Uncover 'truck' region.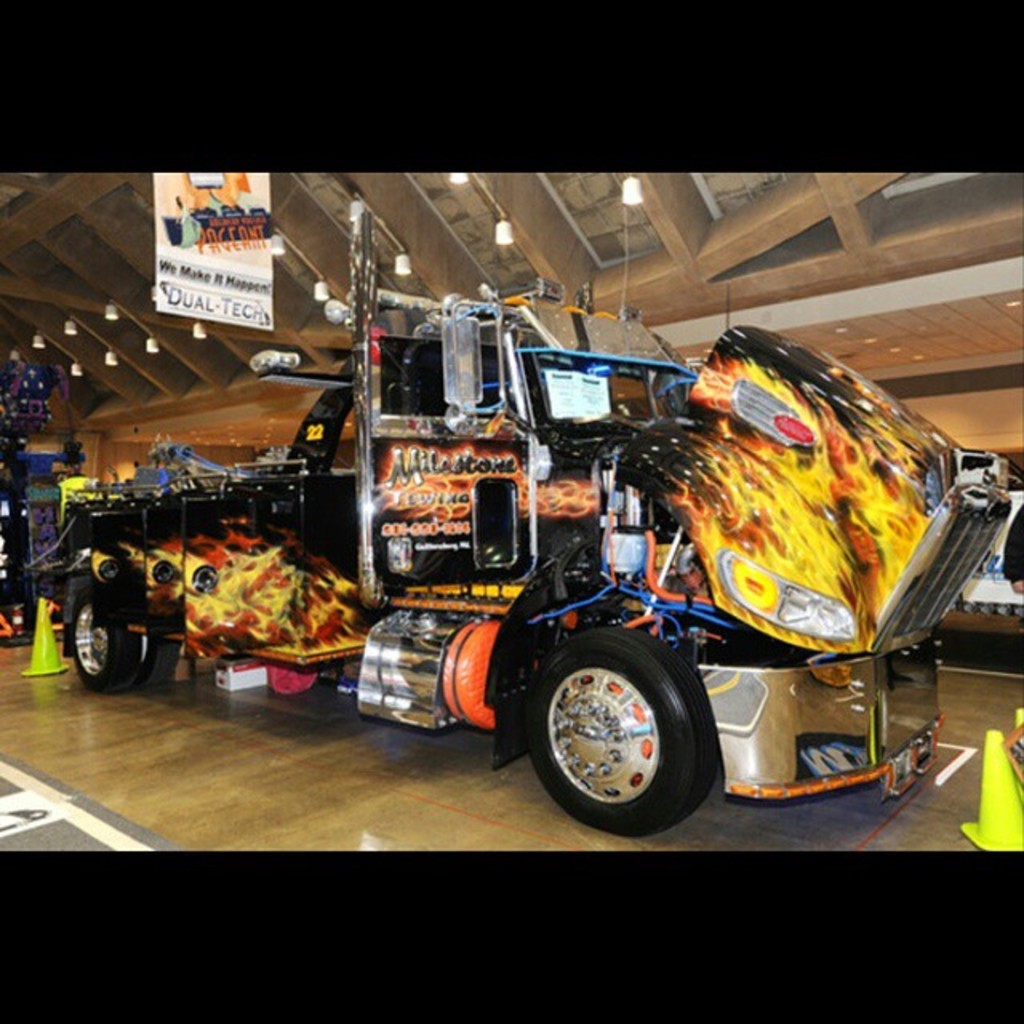
Uncovered: box(14, 198, 1021, 827).
